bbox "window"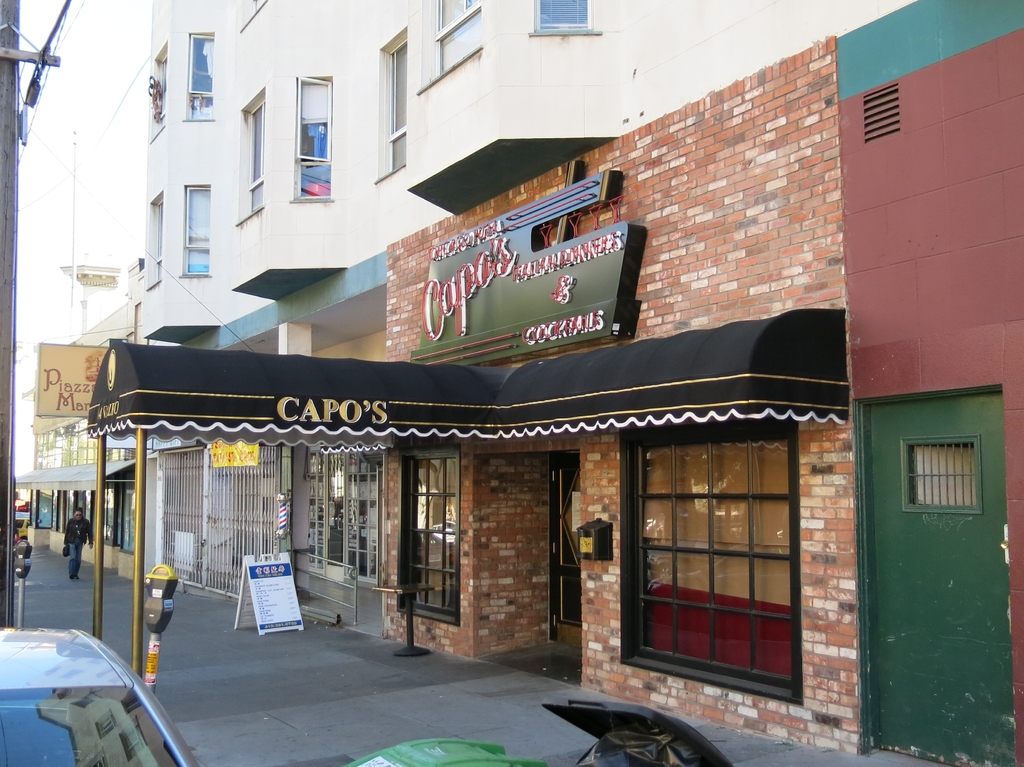
region(410, 0, 482, 93)
